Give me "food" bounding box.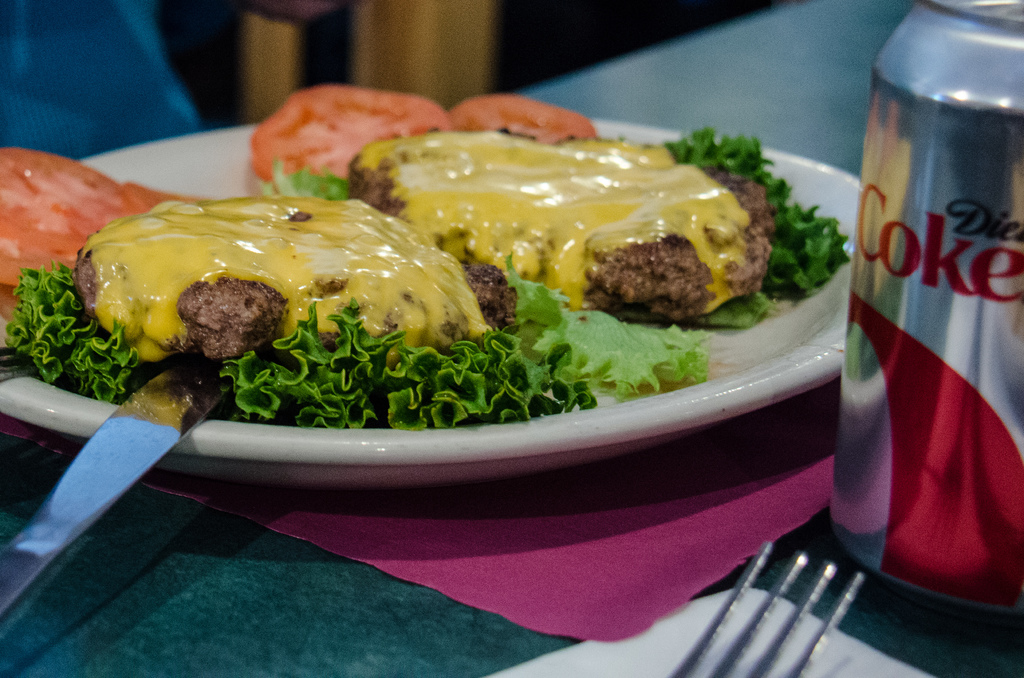
(left=449, top=90, right=596, bottom=148).
